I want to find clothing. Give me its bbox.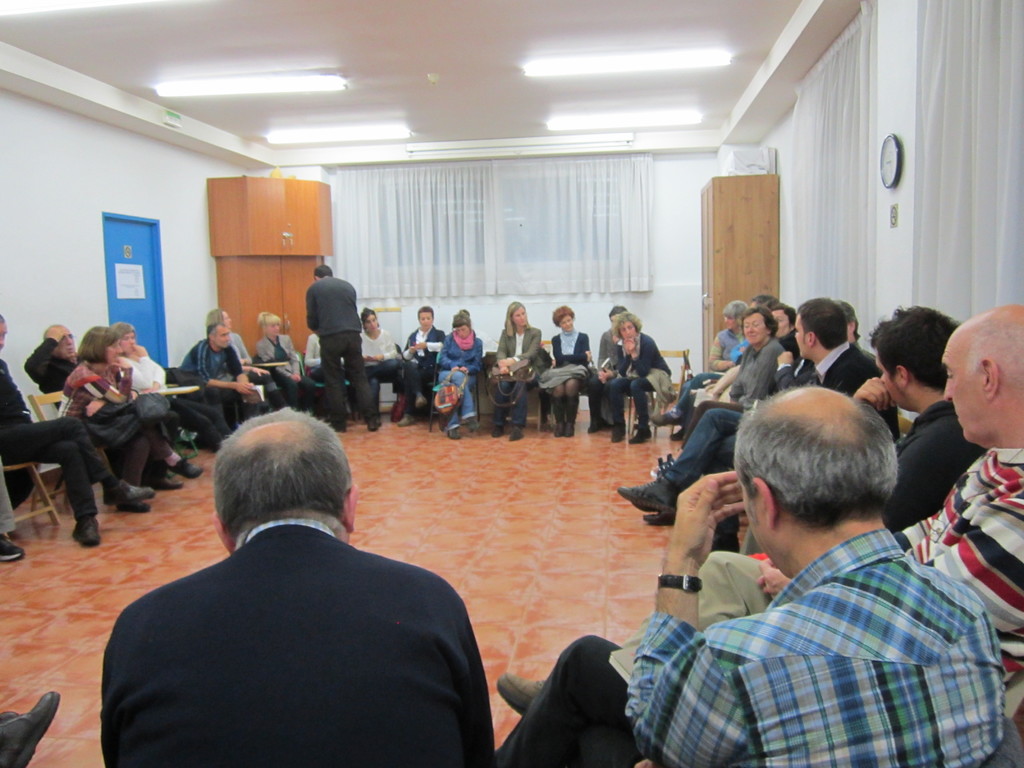
x1=352, y1=326, x2=414, y2=395.
